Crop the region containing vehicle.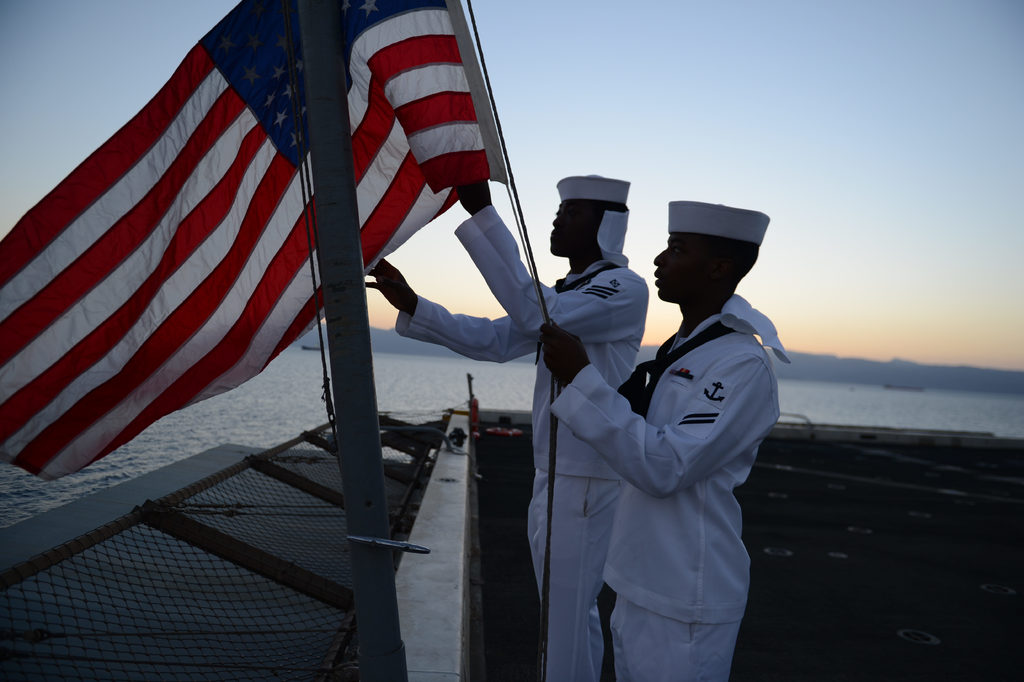
Crop region: [left=0, top=0, right=1023, bottom=681].
